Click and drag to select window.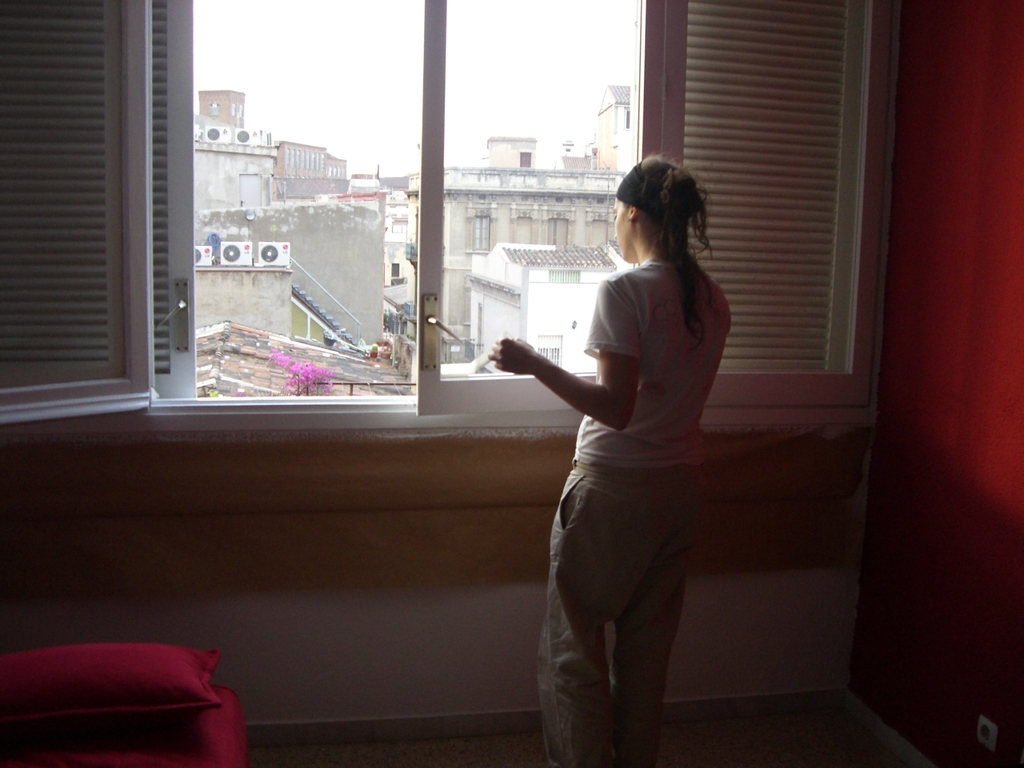
Selection: <region>624, 108, 630, 128</region>.
